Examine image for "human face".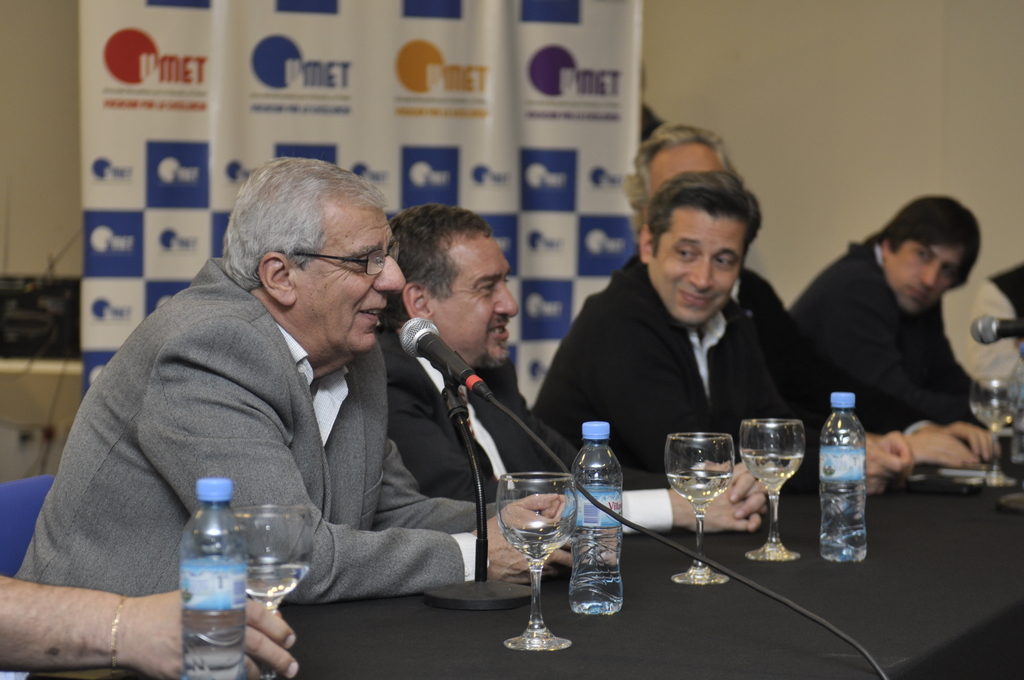
Examination result: select_region(648, 218, 747, 326).
